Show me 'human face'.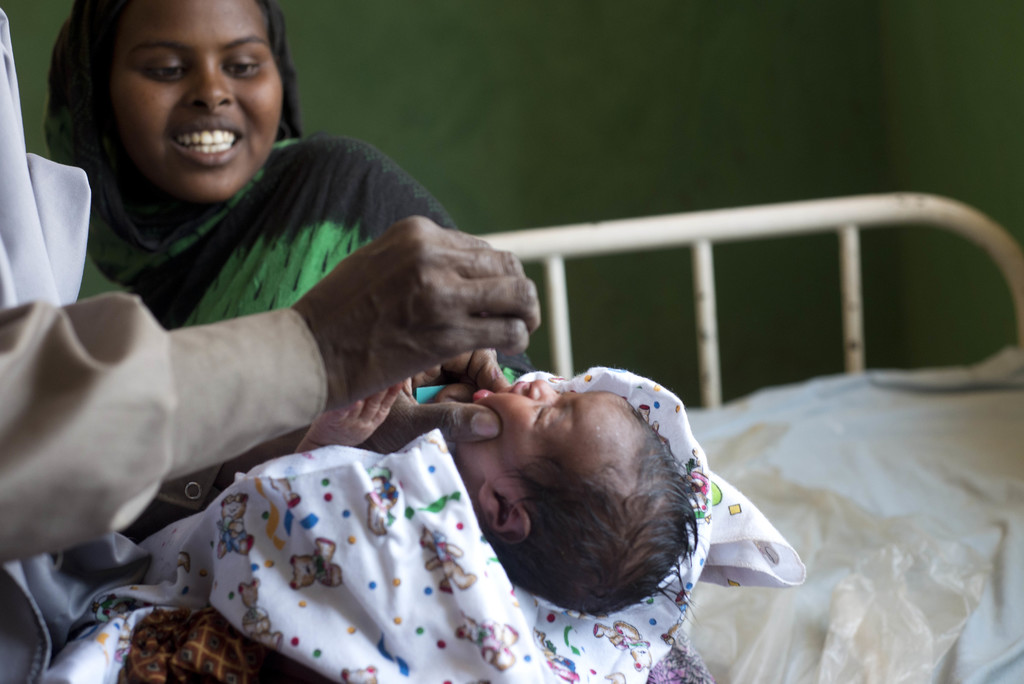
'human face' is here: 468,375,625,484.
